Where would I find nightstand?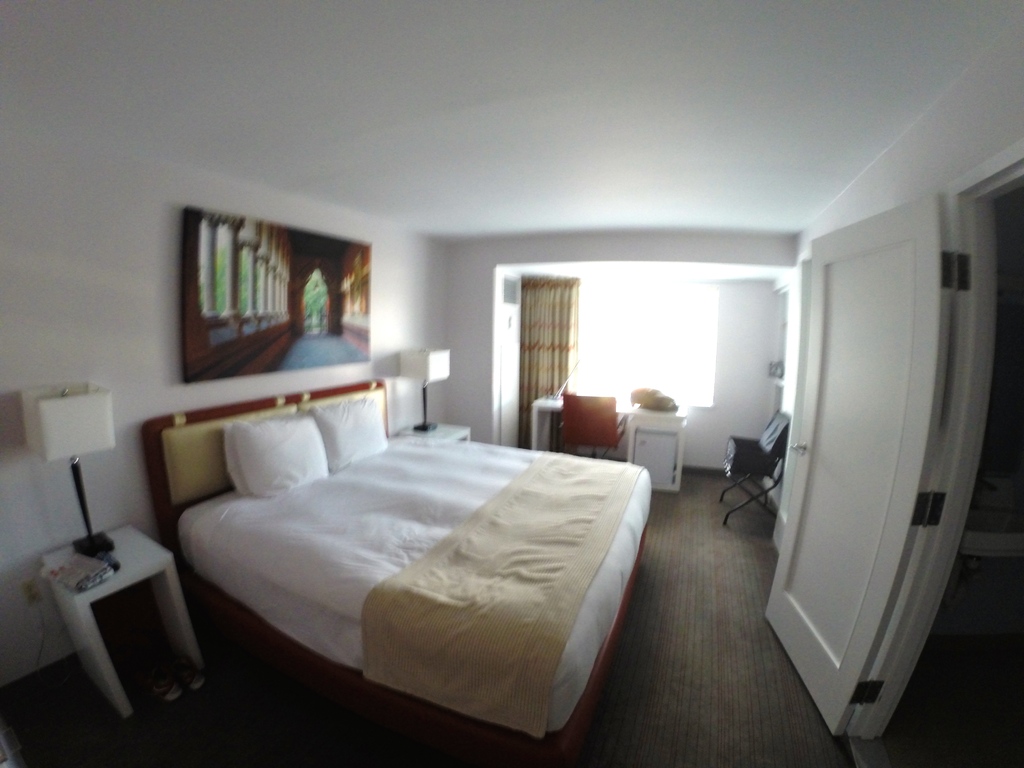
At pyautogui.locateOnScreen(531, 388, 687, 495).
